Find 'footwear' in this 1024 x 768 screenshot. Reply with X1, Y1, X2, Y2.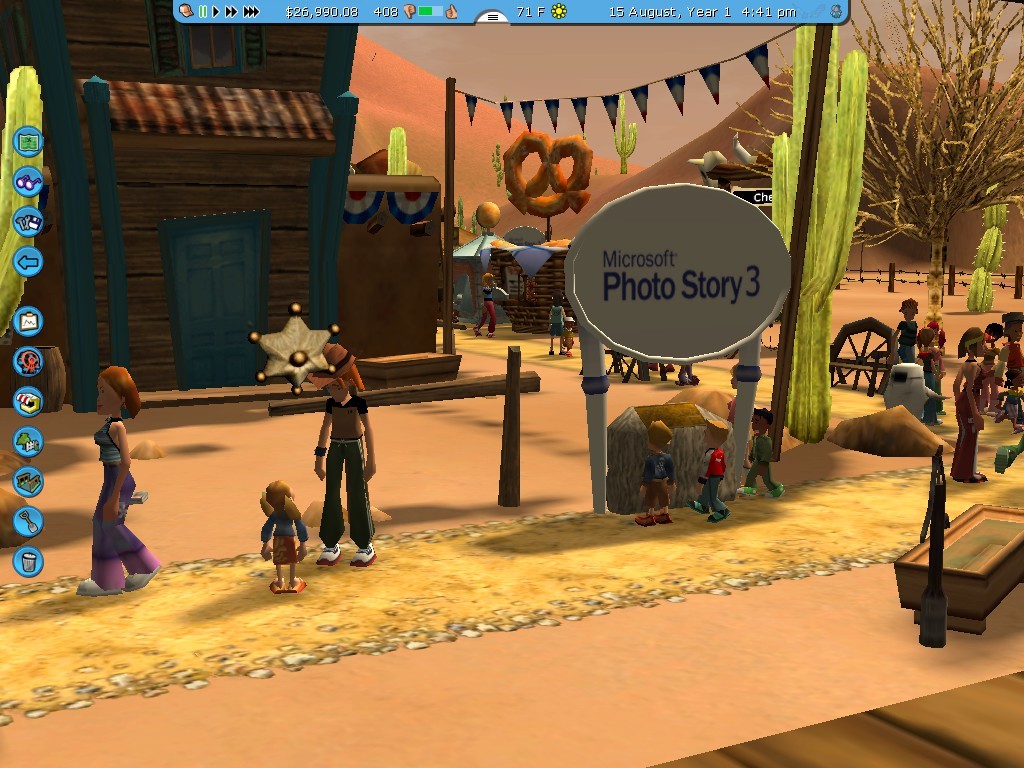
76, 578, 121, 597.
